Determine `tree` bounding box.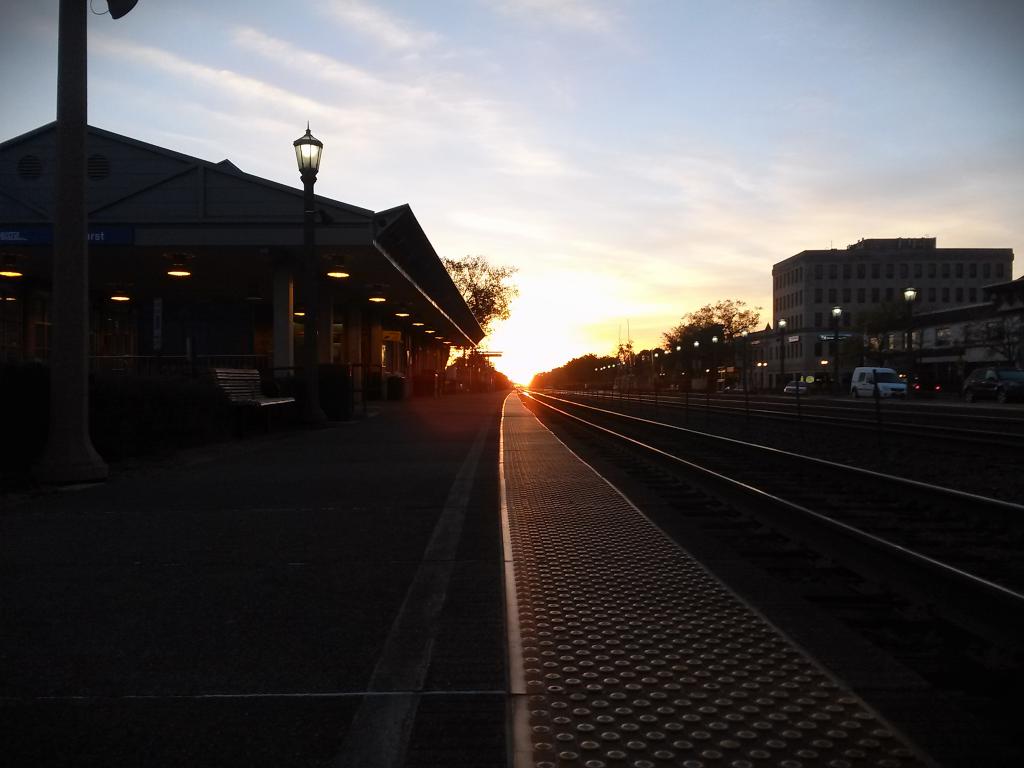
Determined: l=440, t=257, r=520, b=362.
